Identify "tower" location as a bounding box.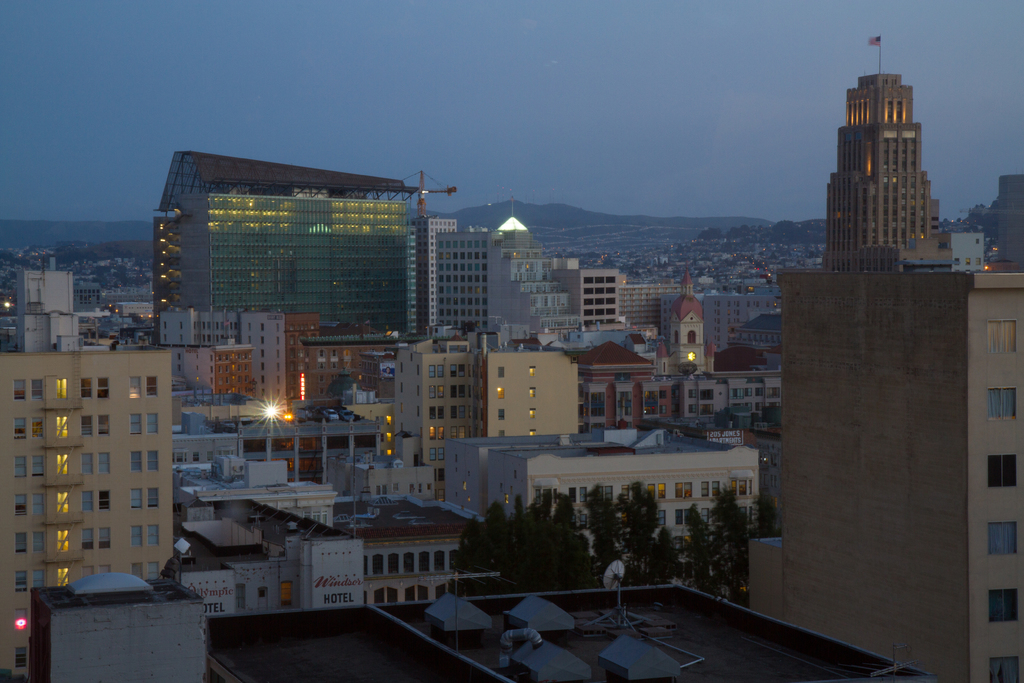
x1=490, y1=227, x2=563, y2=348.
